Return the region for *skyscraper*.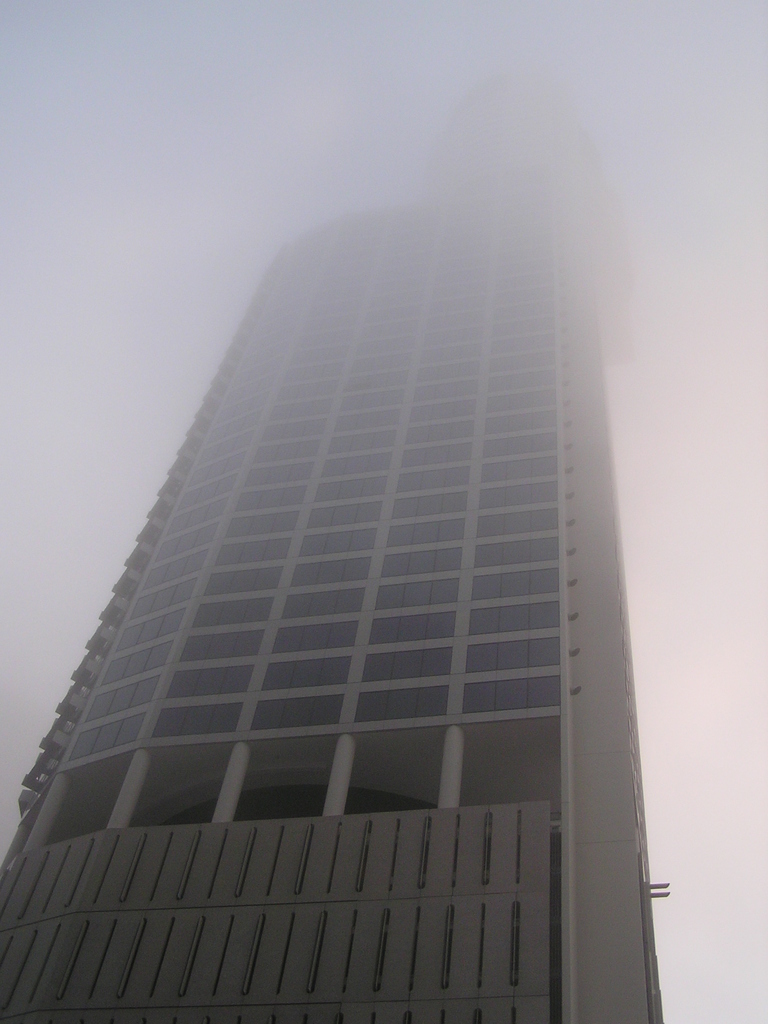
bbox(31, 182, 642, 946).
